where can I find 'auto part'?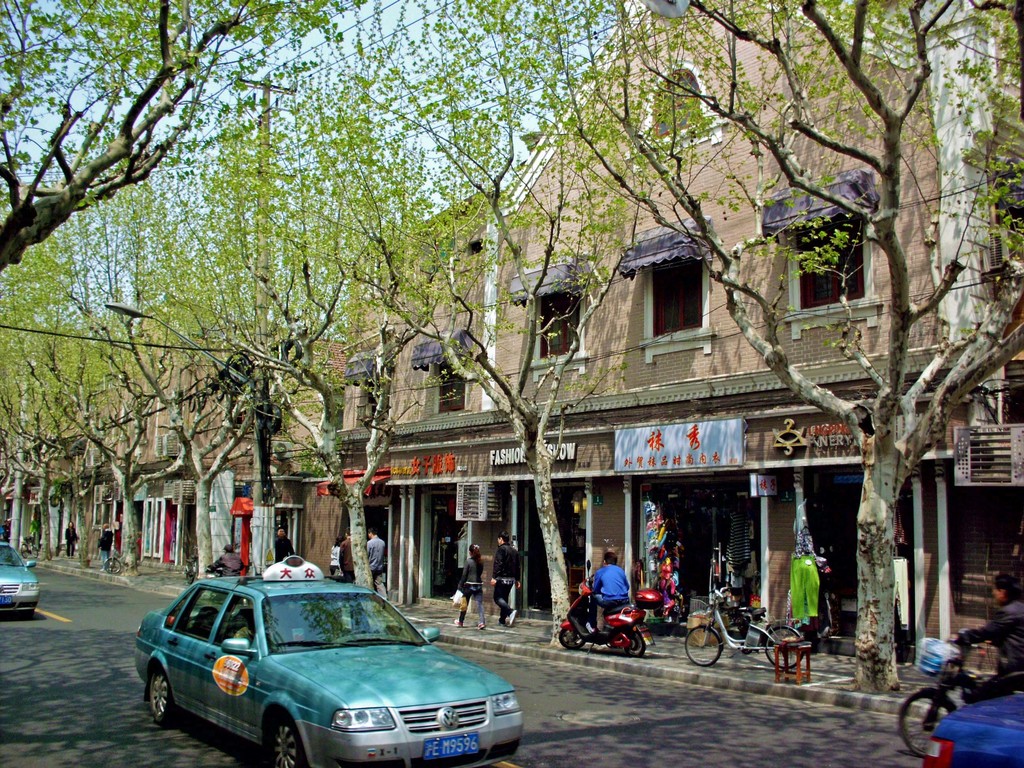
You can find it at l=759, t=622, r=812, b=673.
